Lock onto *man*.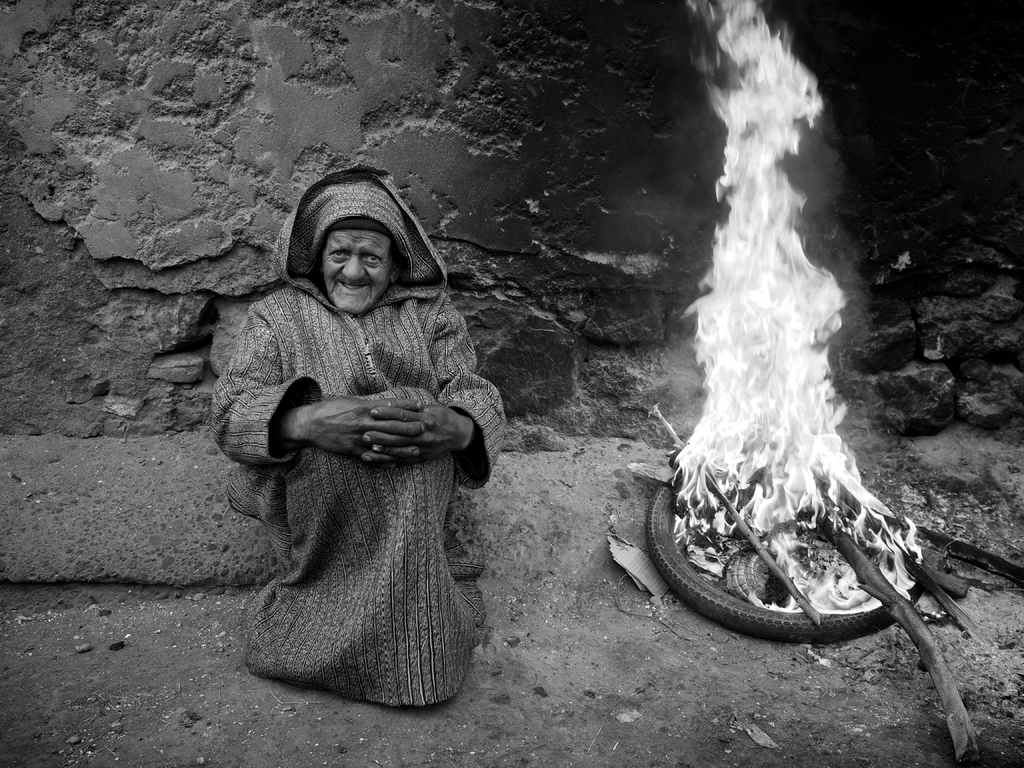
Locked: rect(215, 166, 505, 705).
